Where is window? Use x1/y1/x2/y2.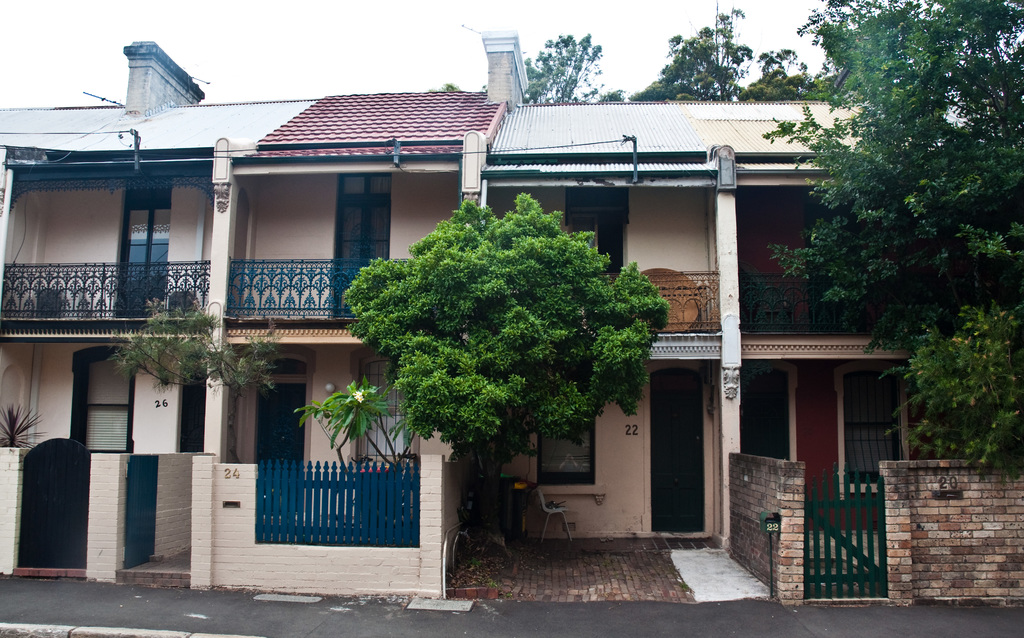
181/370/207/454.
